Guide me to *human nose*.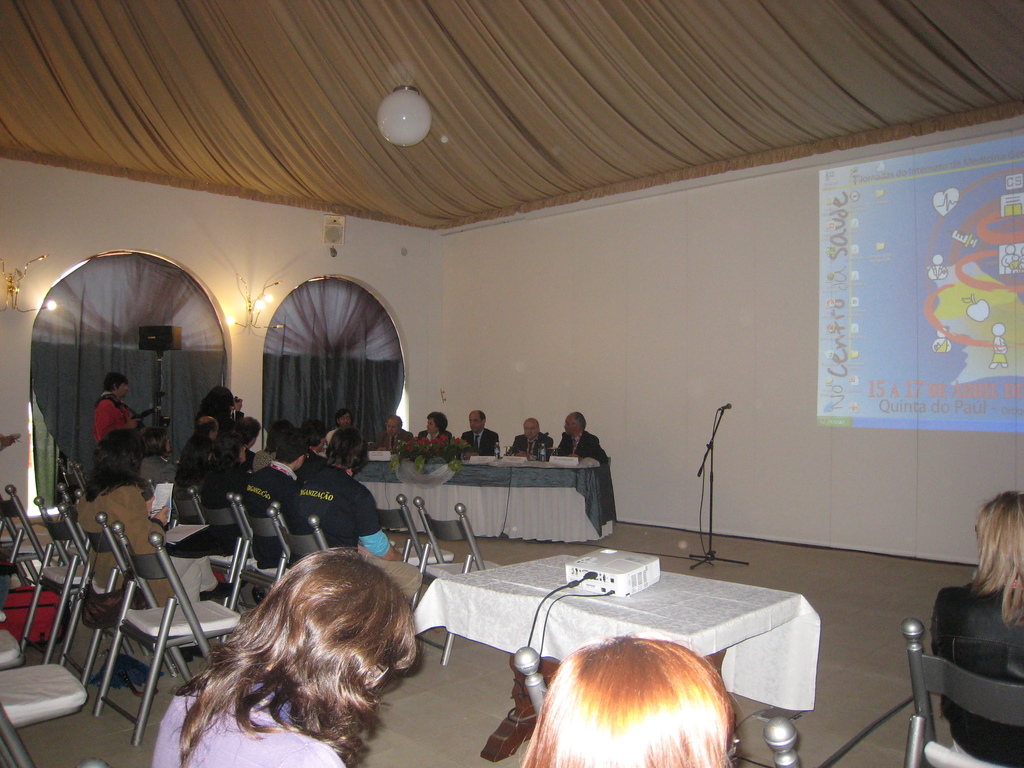
Guidance: 564,424,566,429.
